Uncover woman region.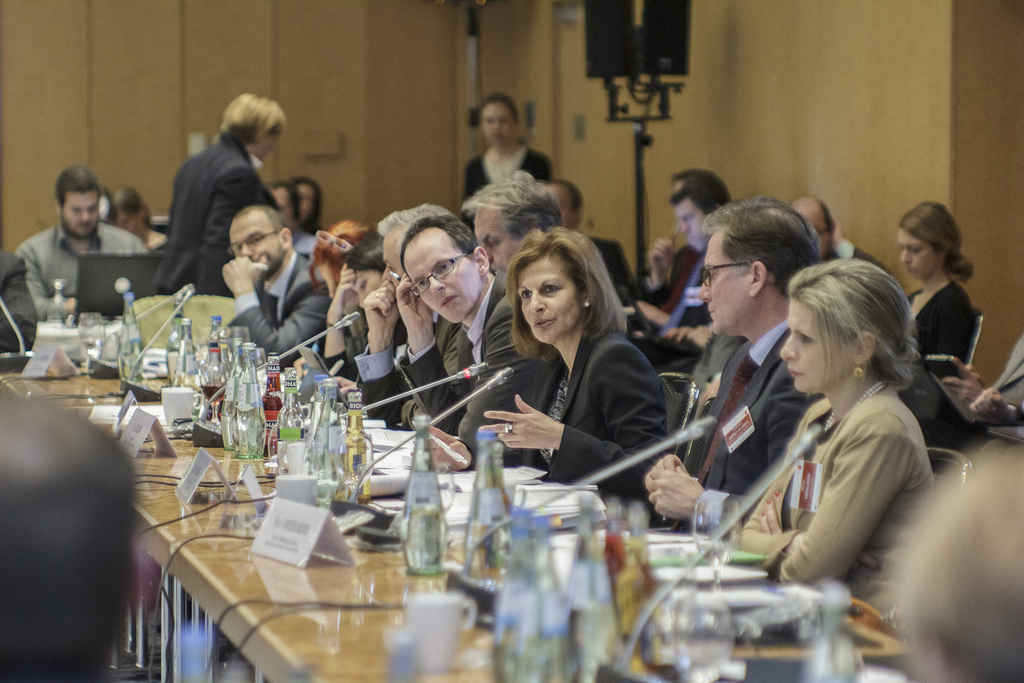
Uncovered: (478, 227, 676, 511).
